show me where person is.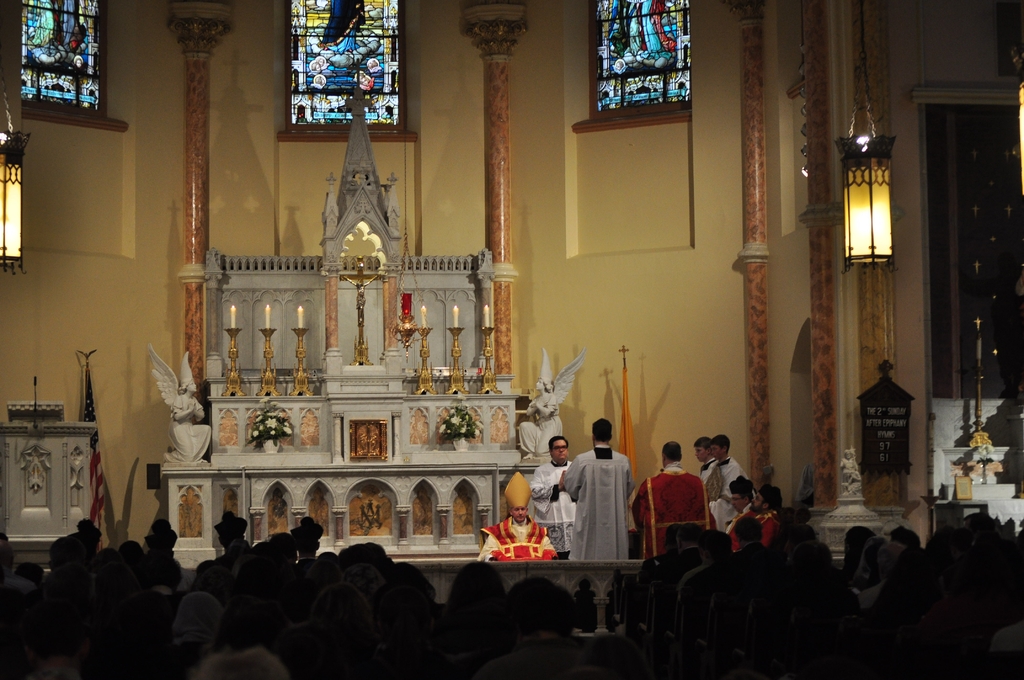
person is at detection(721, 474, 755, 542).
